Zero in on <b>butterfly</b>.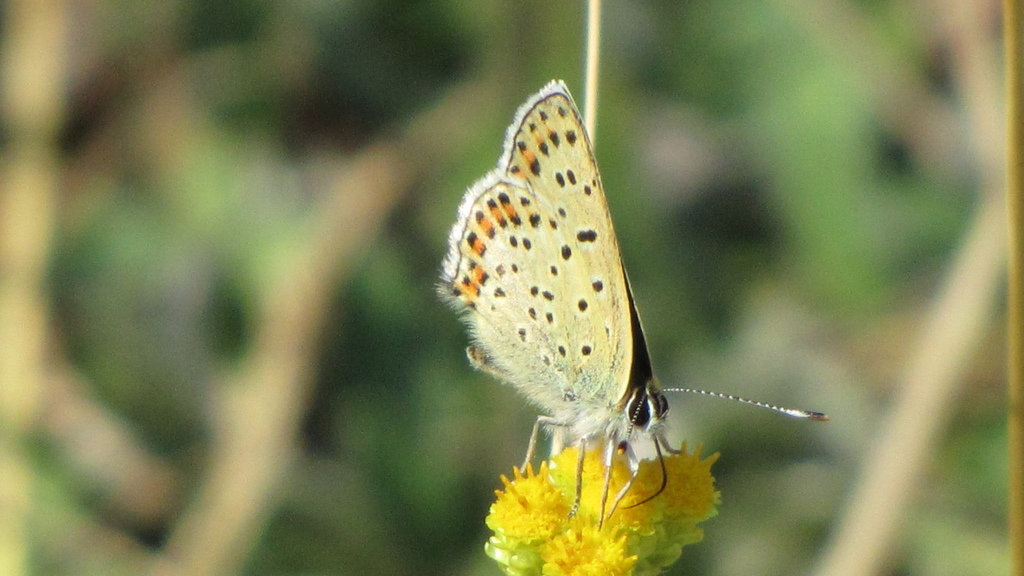
Zeroed in: crop(458, 80, 802, 575).
